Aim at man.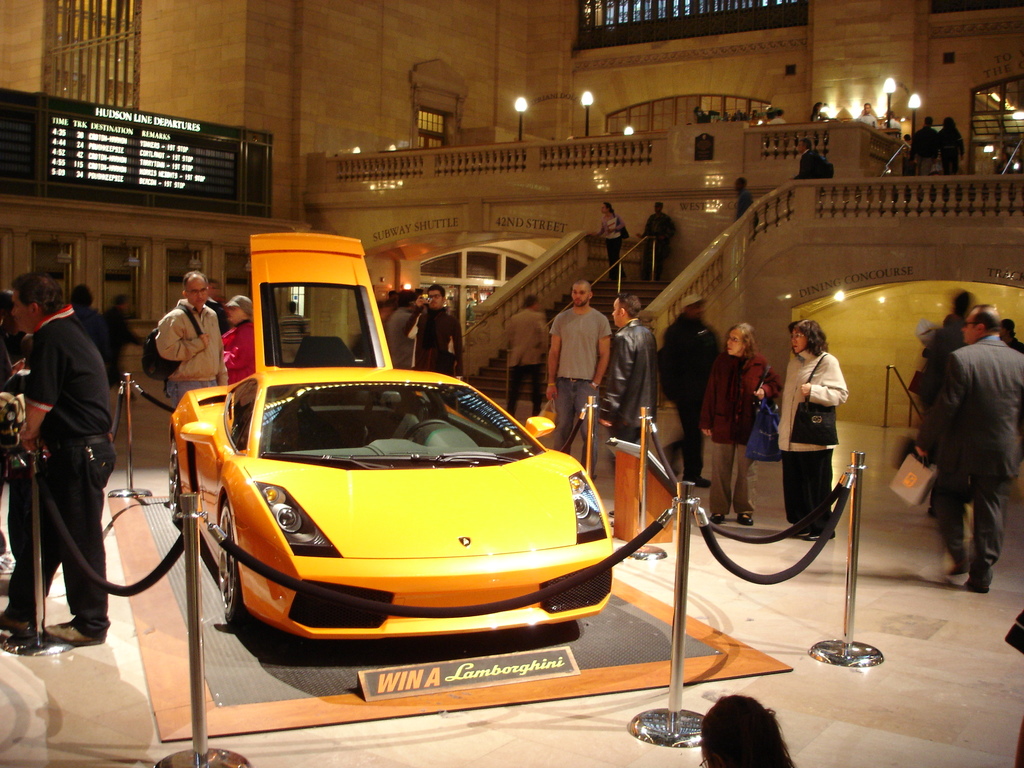
Aimed at box(913, 116, 941, 176).
